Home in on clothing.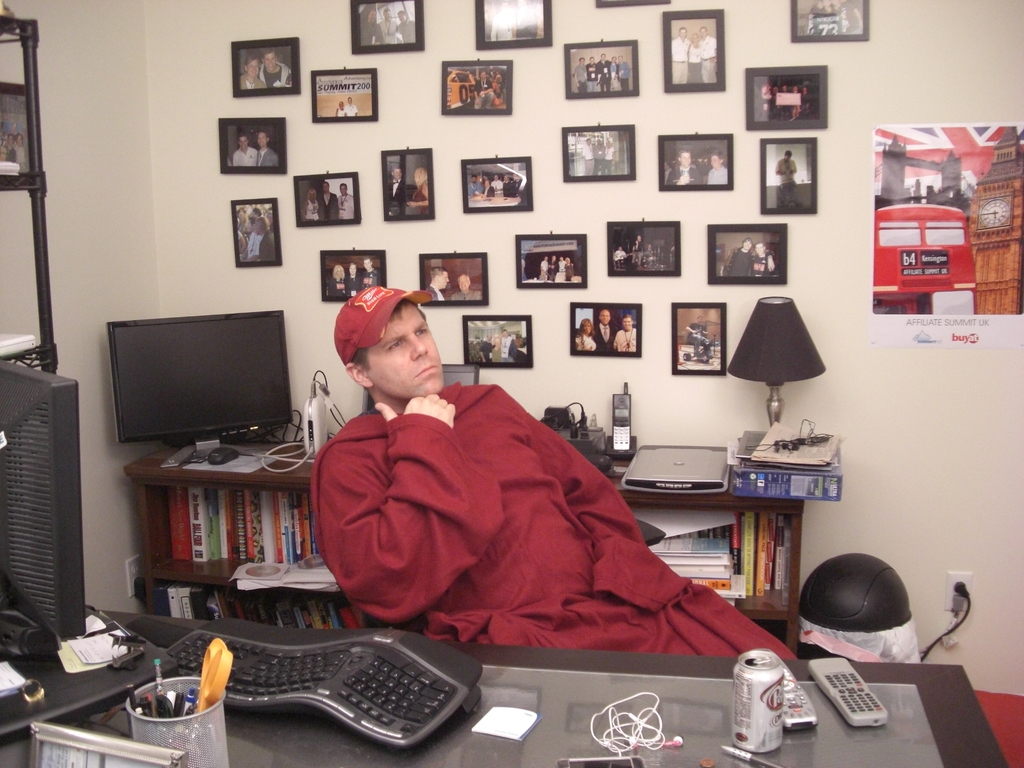
Homed in at pyautogui.locateOnScreen(472, 180, 522, 196).
